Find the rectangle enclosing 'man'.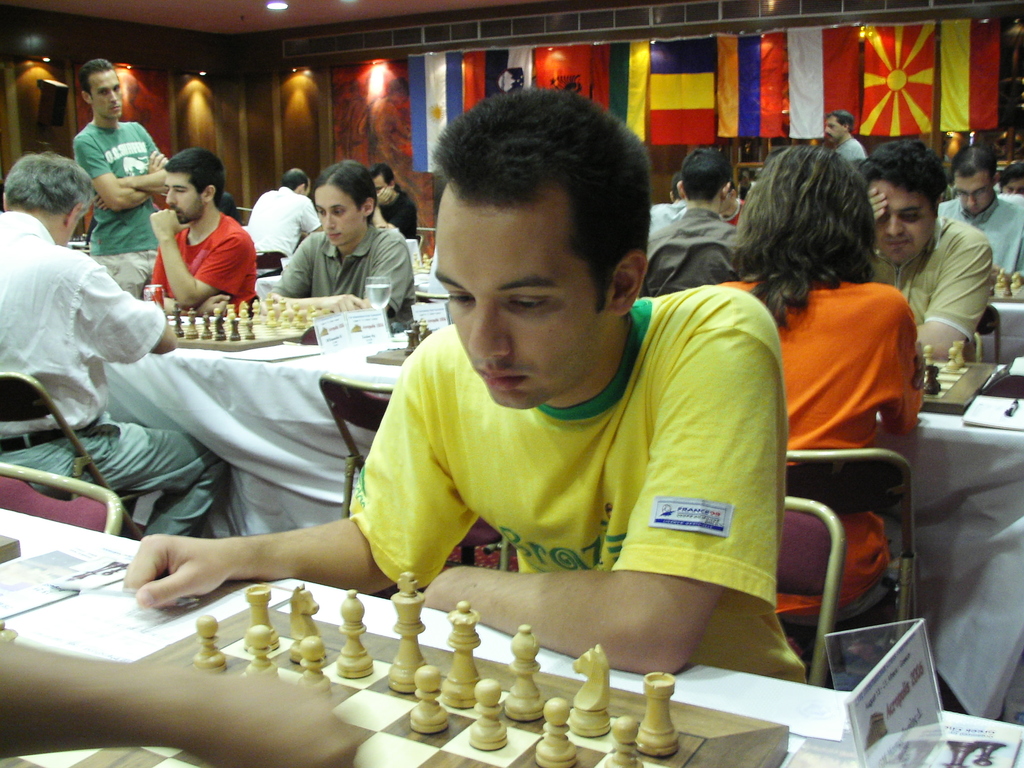
select_region(936, 139, 1023, 283).
